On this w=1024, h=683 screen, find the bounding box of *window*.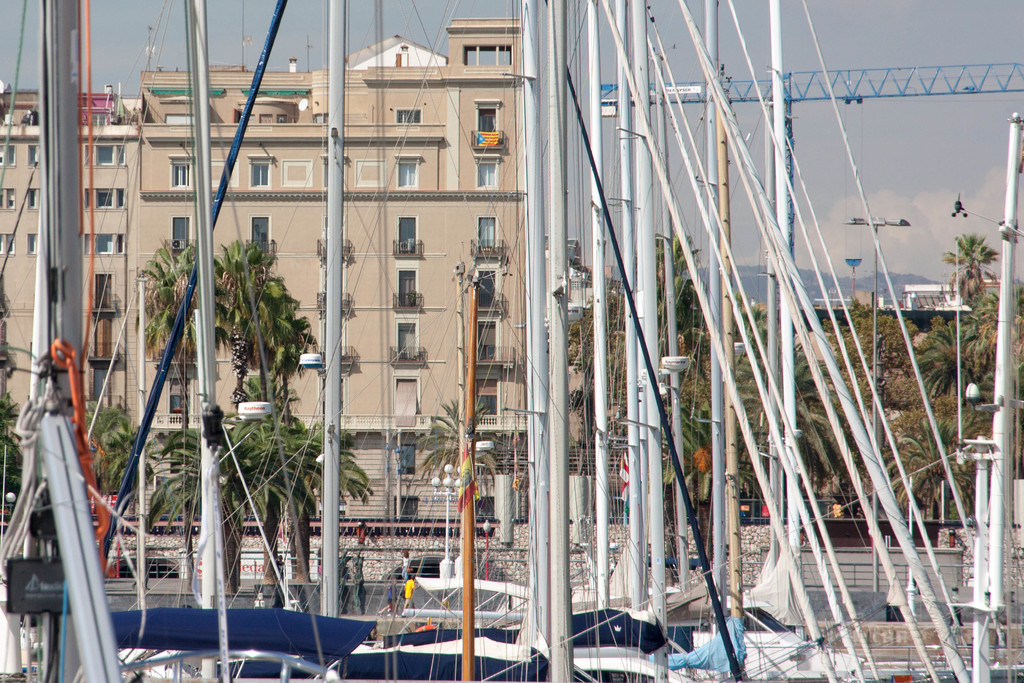
Bounding box: {"x1": 93, "y1": 273, "x2": 115, "y2": 309}.
